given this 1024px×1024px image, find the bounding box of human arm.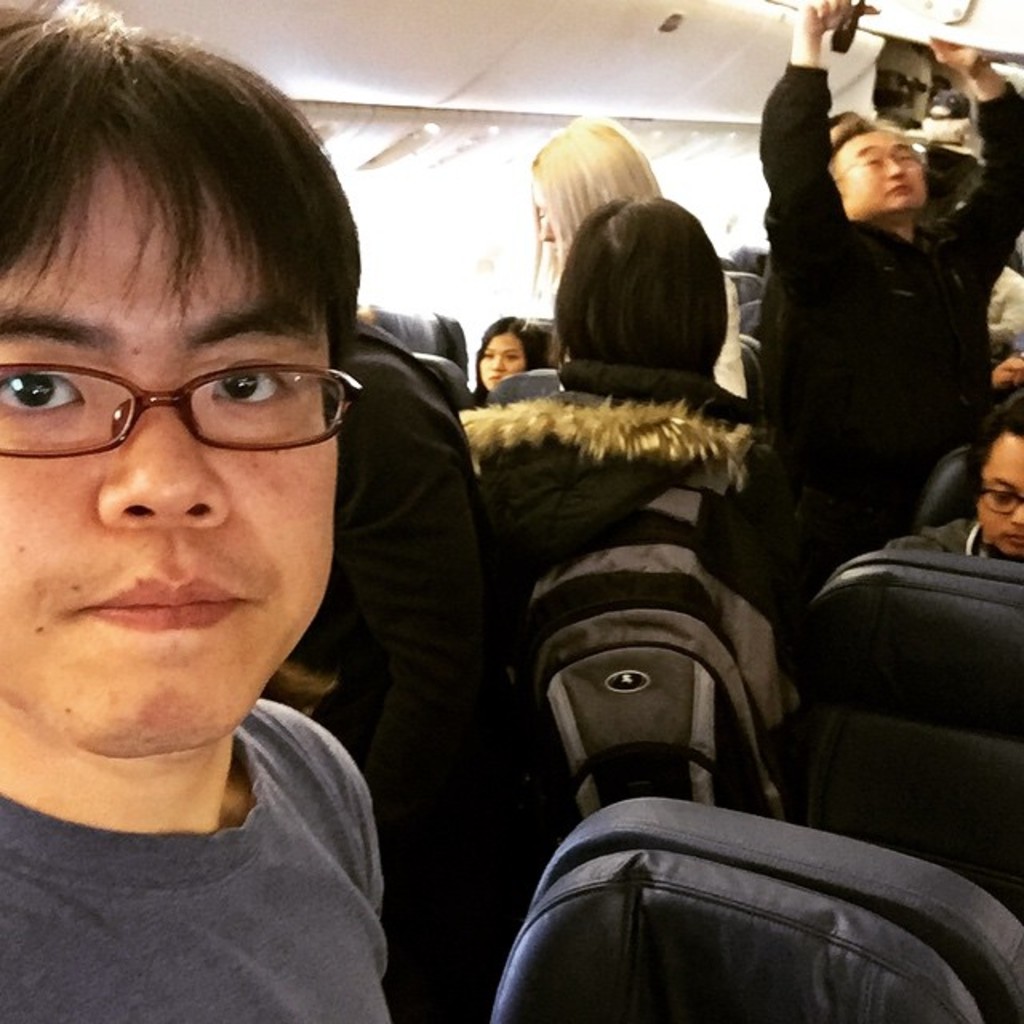
<bbox>923, 37, 1022, 296</bbox>.
